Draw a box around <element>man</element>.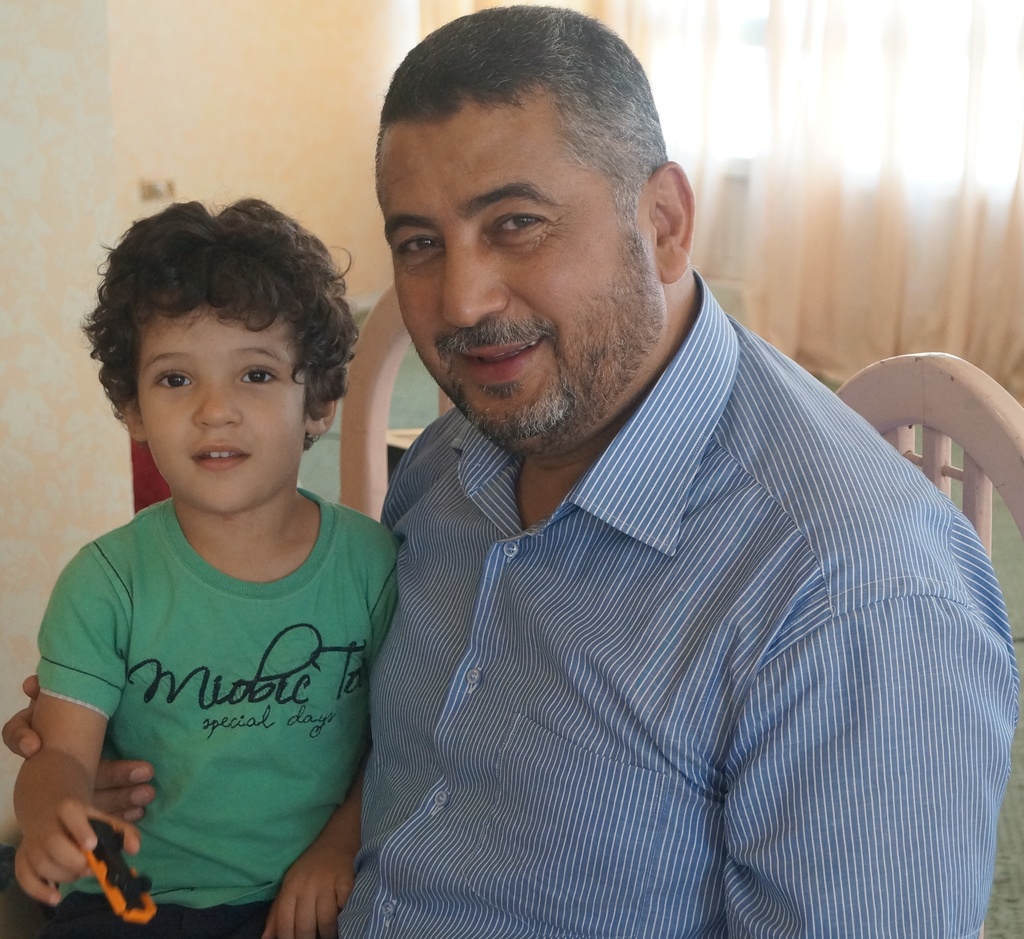
<region>0, 0, 1011, 938</region>.
